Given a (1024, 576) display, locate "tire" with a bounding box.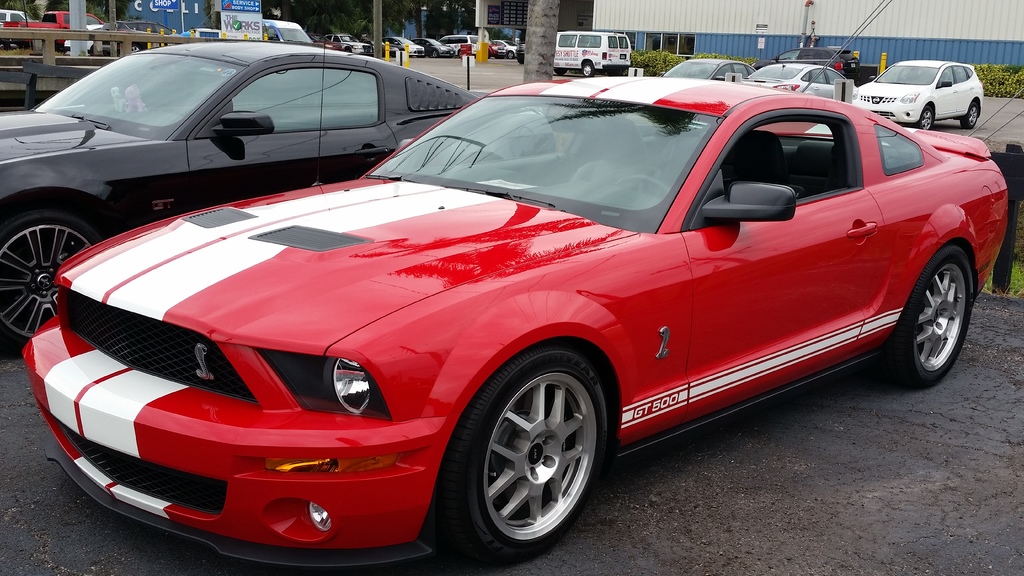
Located: <box>962,104,978,127</box>.
